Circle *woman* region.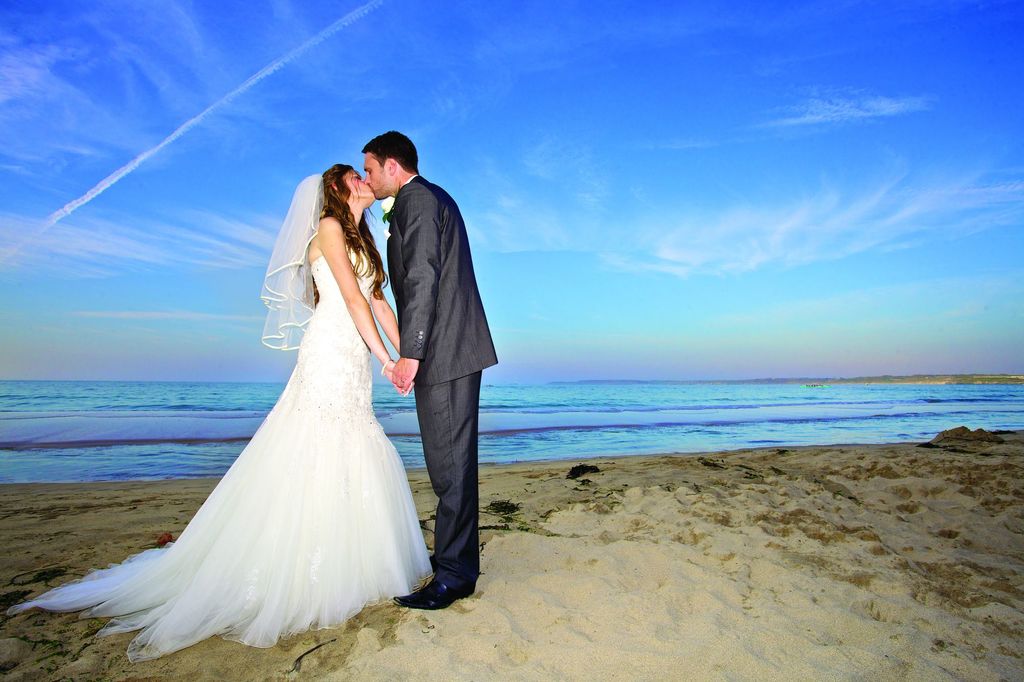
Region: [left=6, top=164, right=398, bottom=651].
